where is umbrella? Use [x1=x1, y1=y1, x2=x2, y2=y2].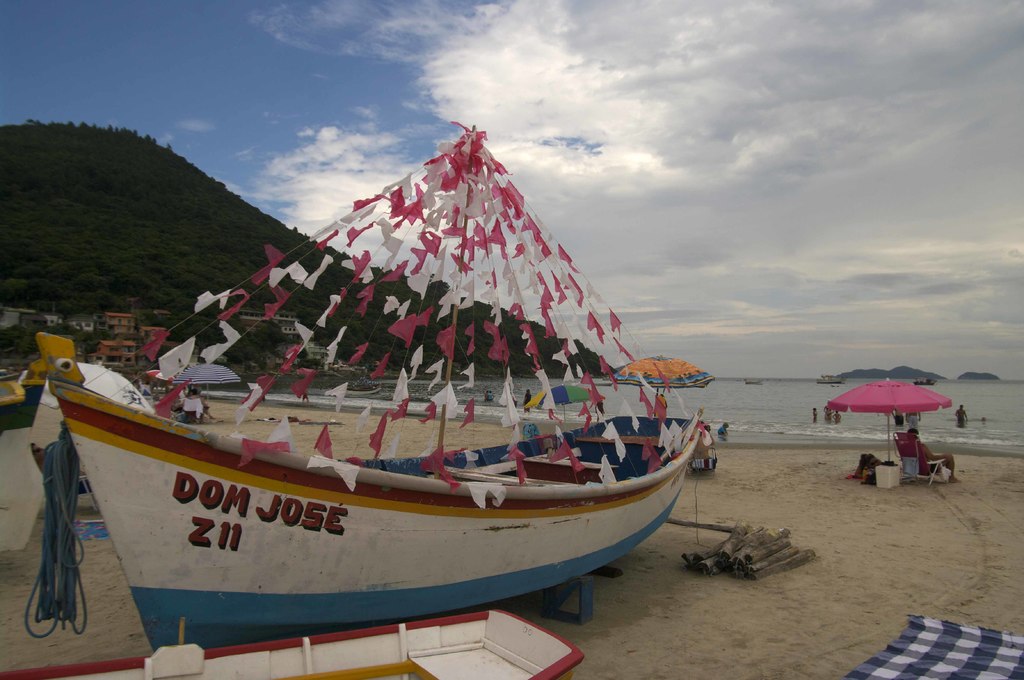
[x1=175, y1=362, x2=238, y2=406].
